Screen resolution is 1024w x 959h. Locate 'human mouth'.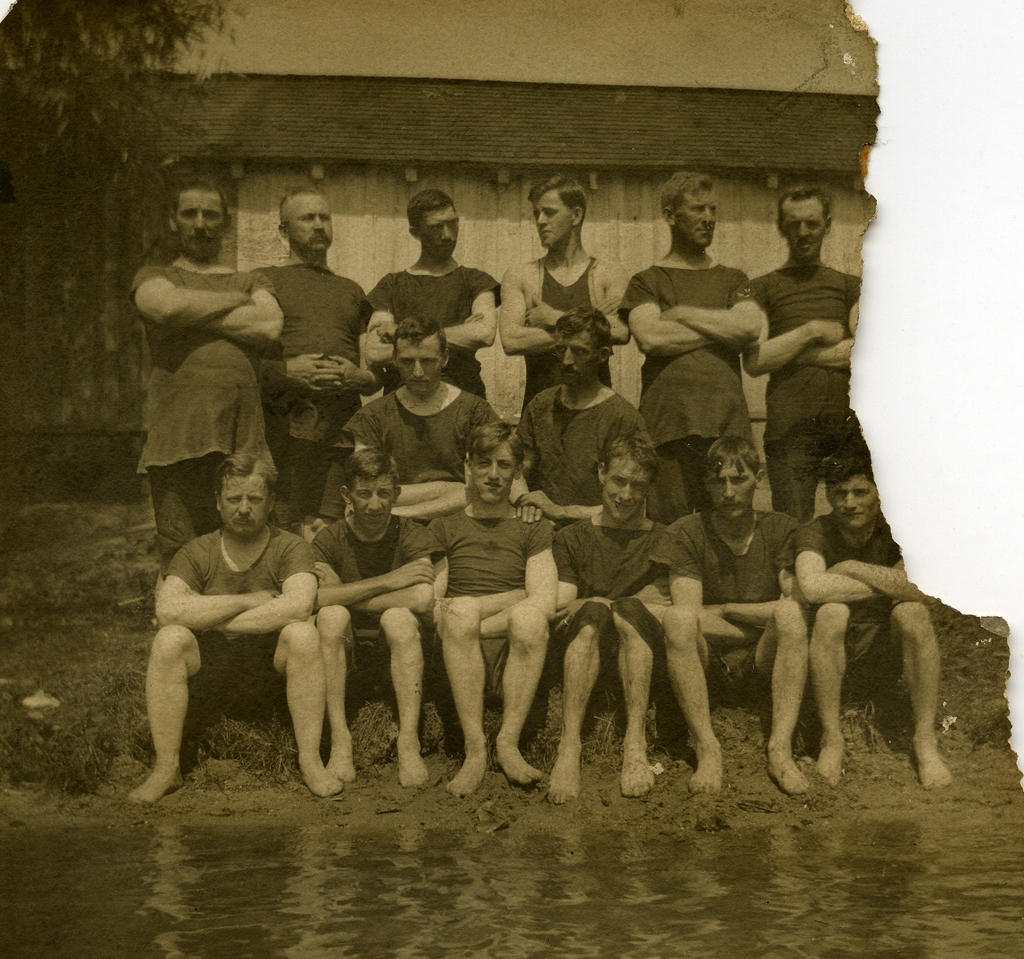
detection(844, 514, 861, 522).
